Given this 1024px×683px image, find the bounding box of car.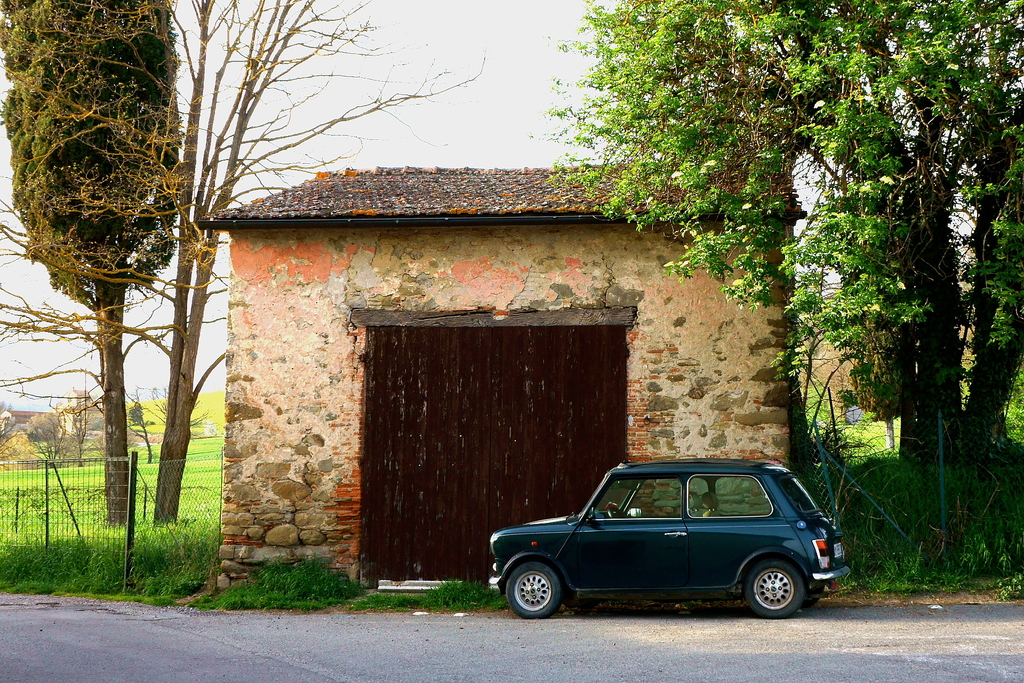
select_region(500, 465, 842, 632).
